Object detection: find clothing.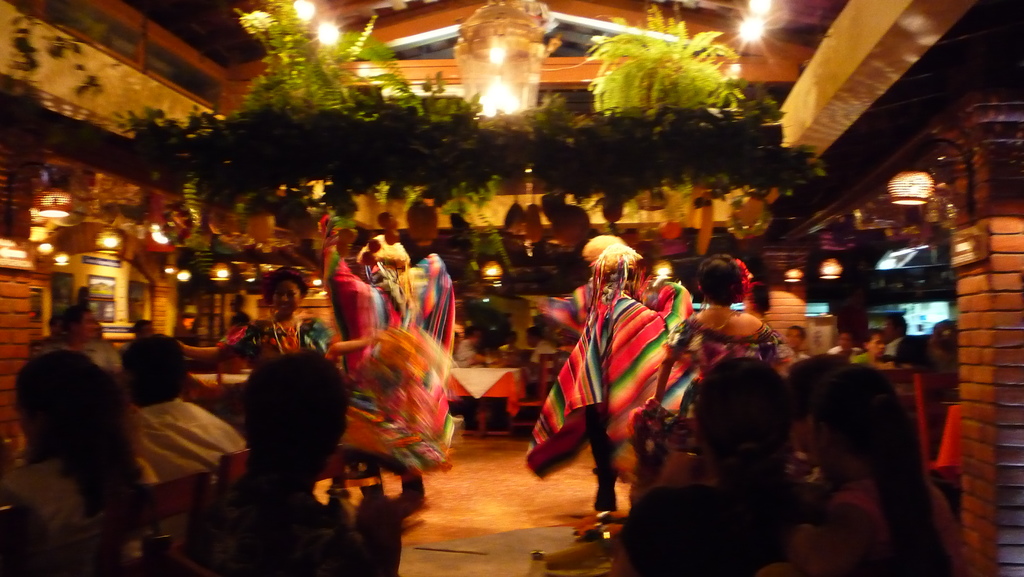
[35, 334, 123, 371].
